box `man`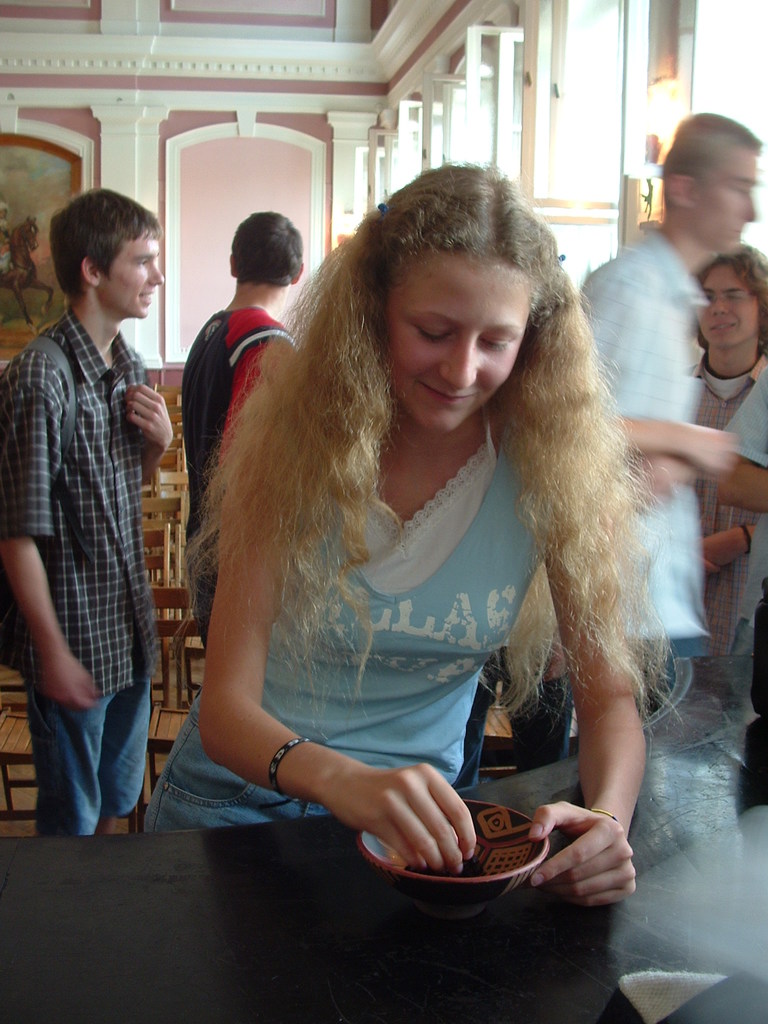
(0,188,174,837)
